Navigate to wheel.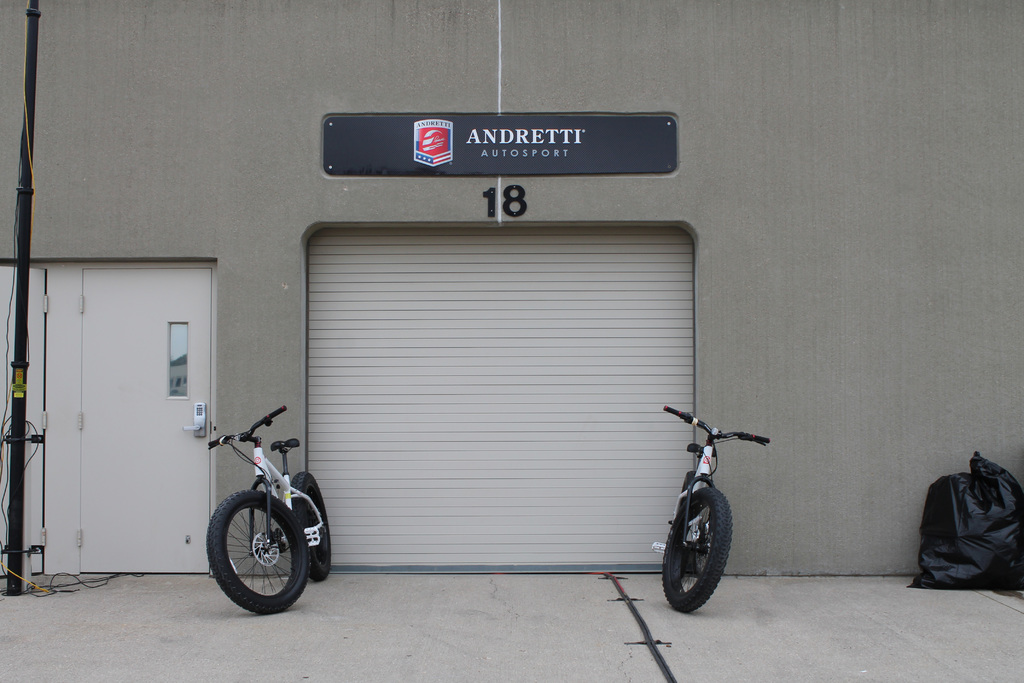
Navigation target: [207,491,306,613].
